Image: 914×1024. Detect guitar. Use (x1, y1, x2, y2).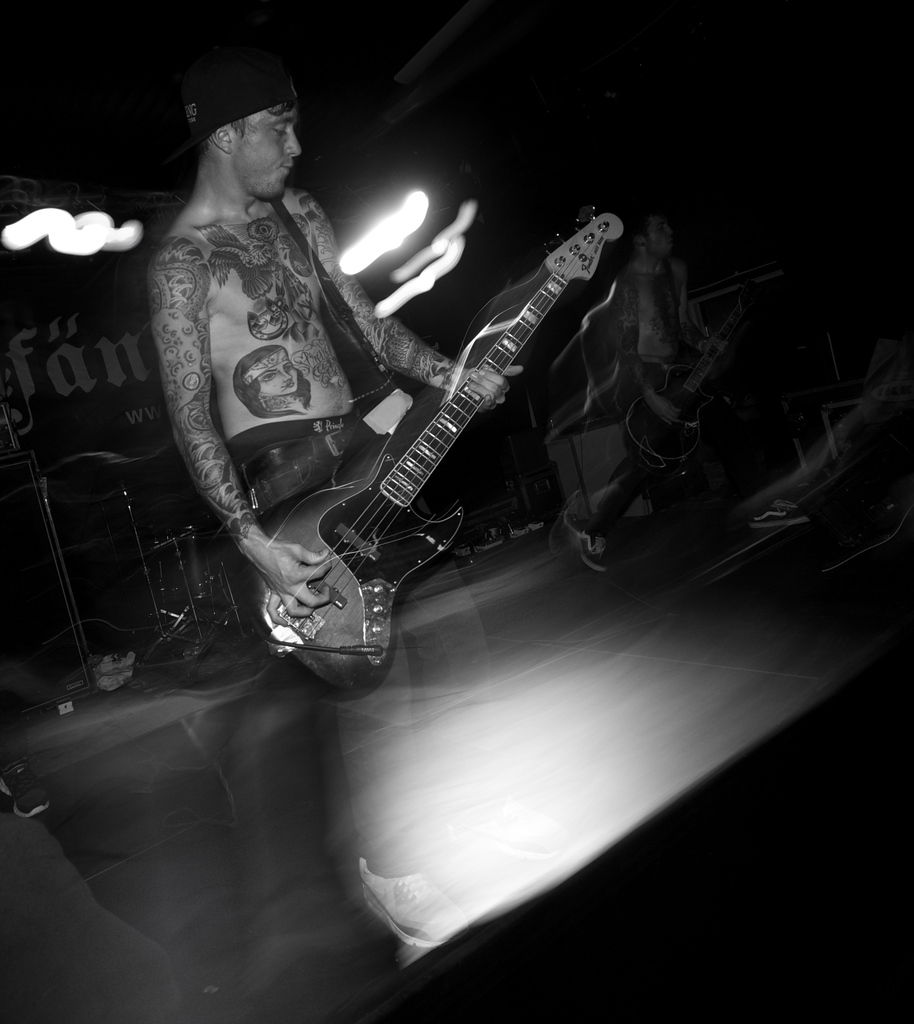
(211, 193, 626, 678).
